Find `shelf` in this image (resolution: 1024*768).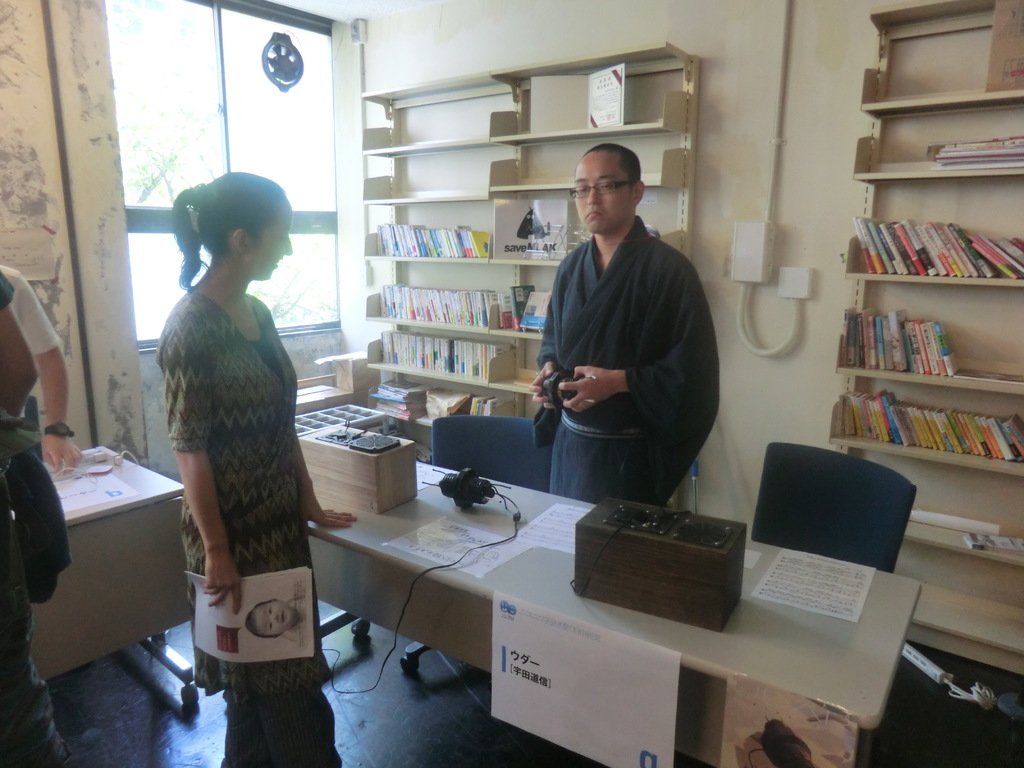
bbox(361, 294, 499, 331).
